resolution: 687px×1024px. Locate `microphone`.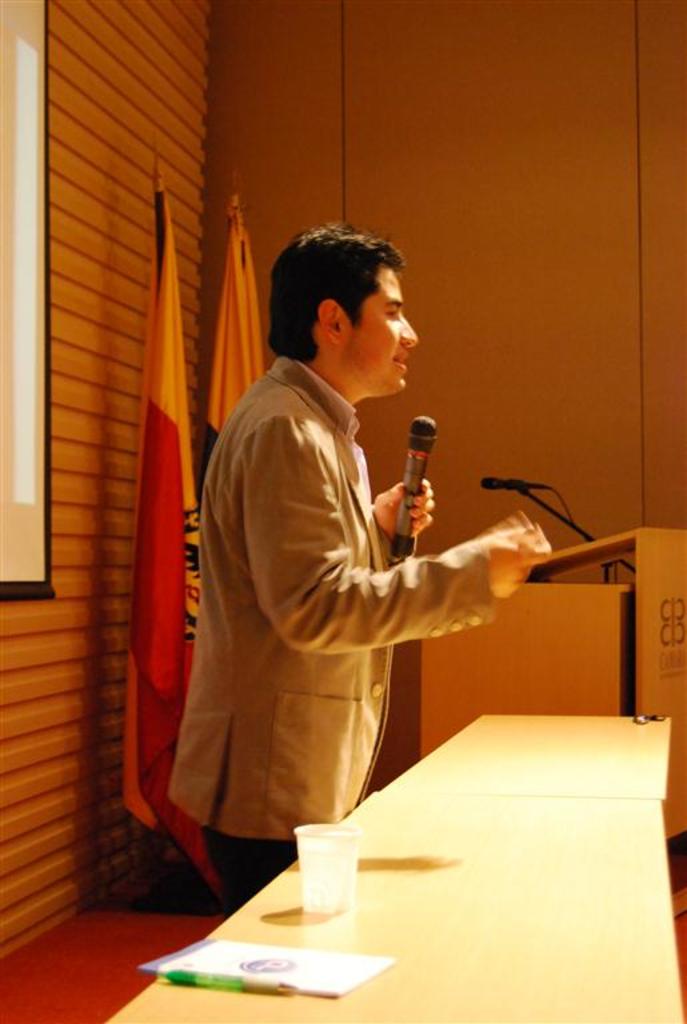
(x1=482, y1=472, x2=534, y2=497).
